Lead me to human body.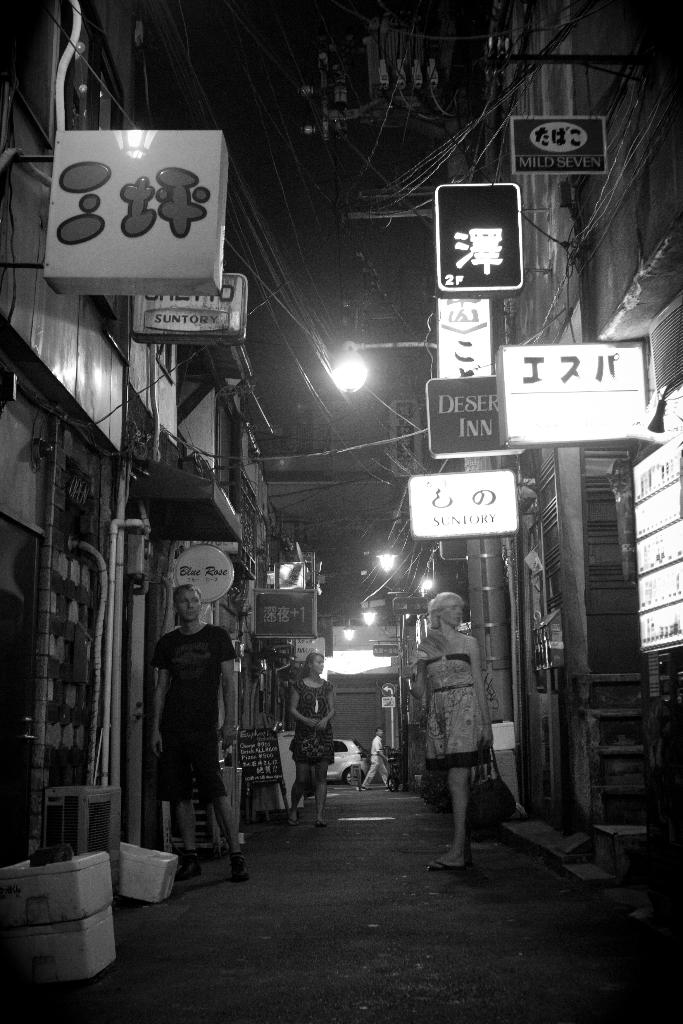
Lead to 418,595,493,862.
